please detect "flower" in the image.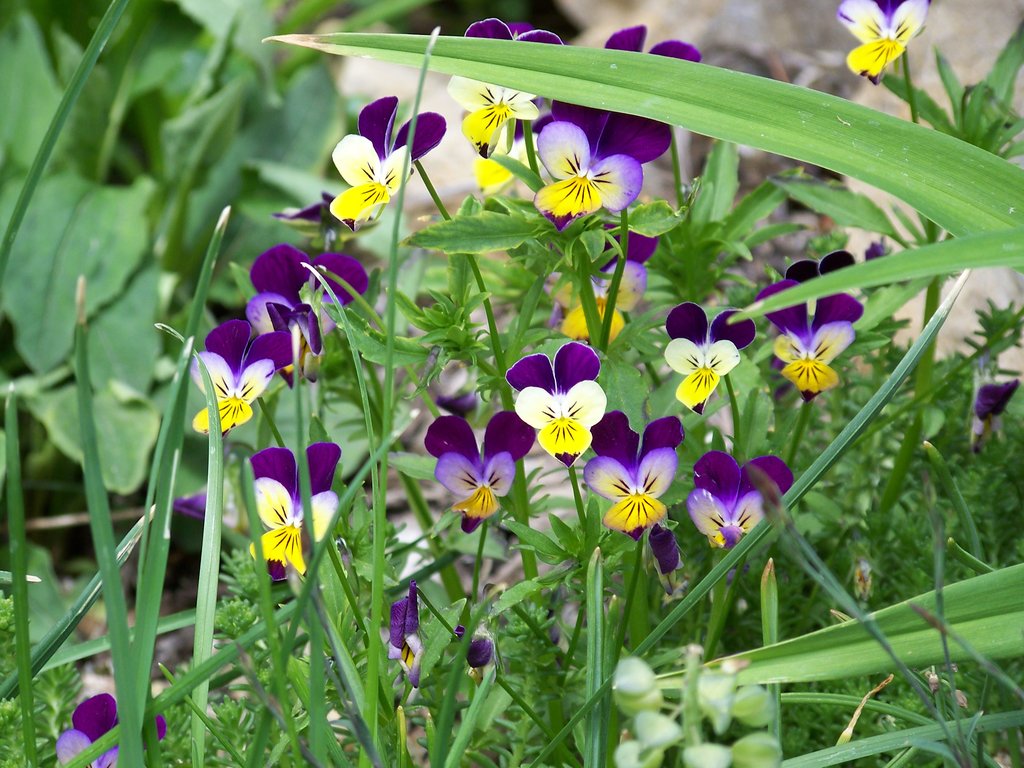
bbox=[581, 413, 692, 535].
